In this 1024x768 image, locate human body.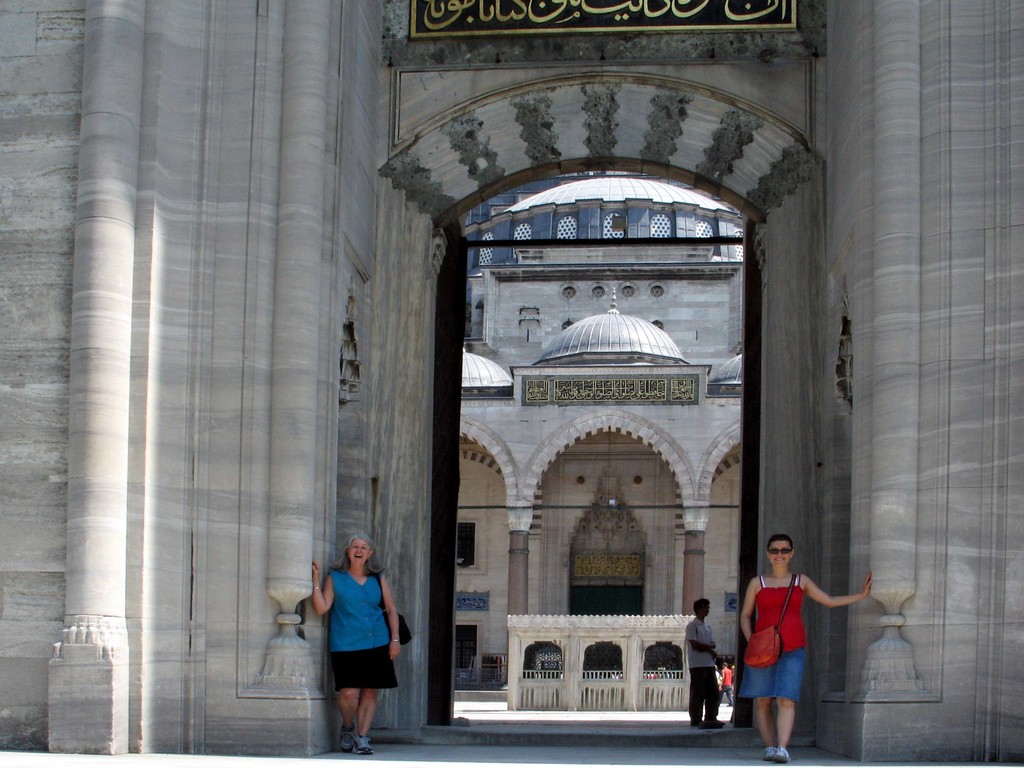
Bounding box: 720:659:733:703.
